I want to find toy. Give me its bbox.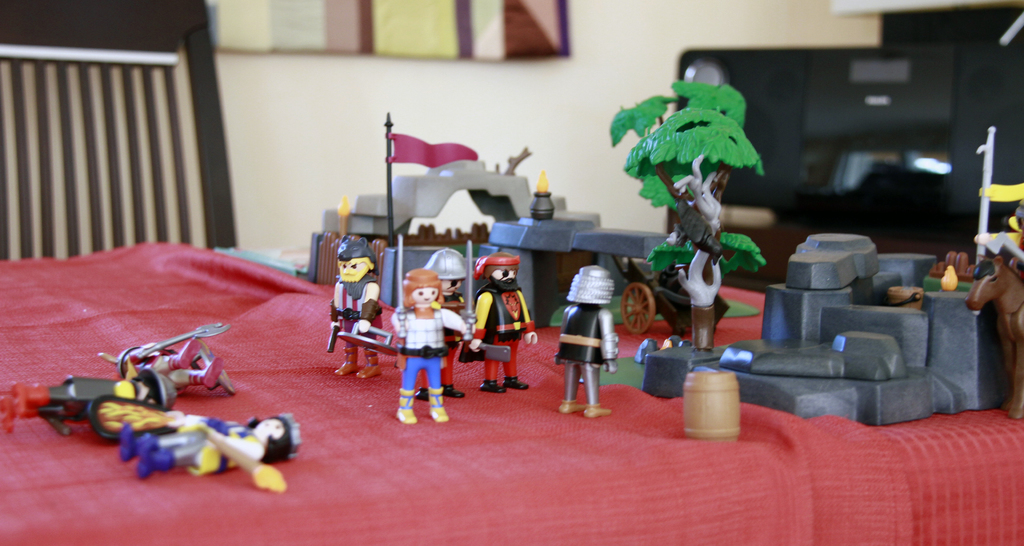
left=95, top=324, right=237, bottom=397.
